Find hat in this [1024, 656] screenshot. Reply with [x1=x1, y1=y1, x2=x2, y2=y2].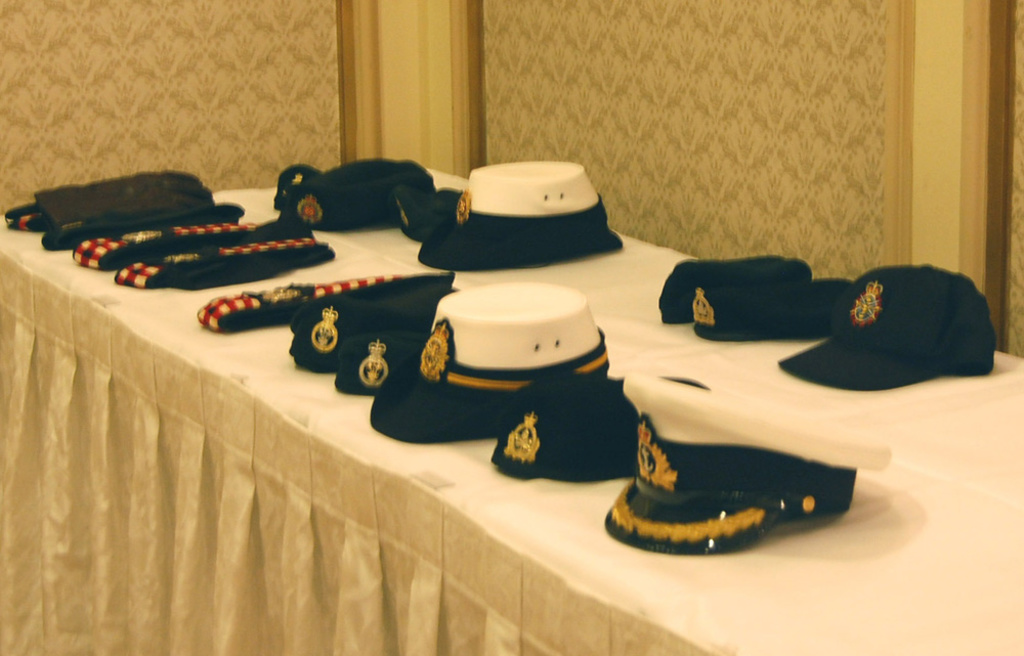
[x1=780, y1=262, x2=993, y2=393].
